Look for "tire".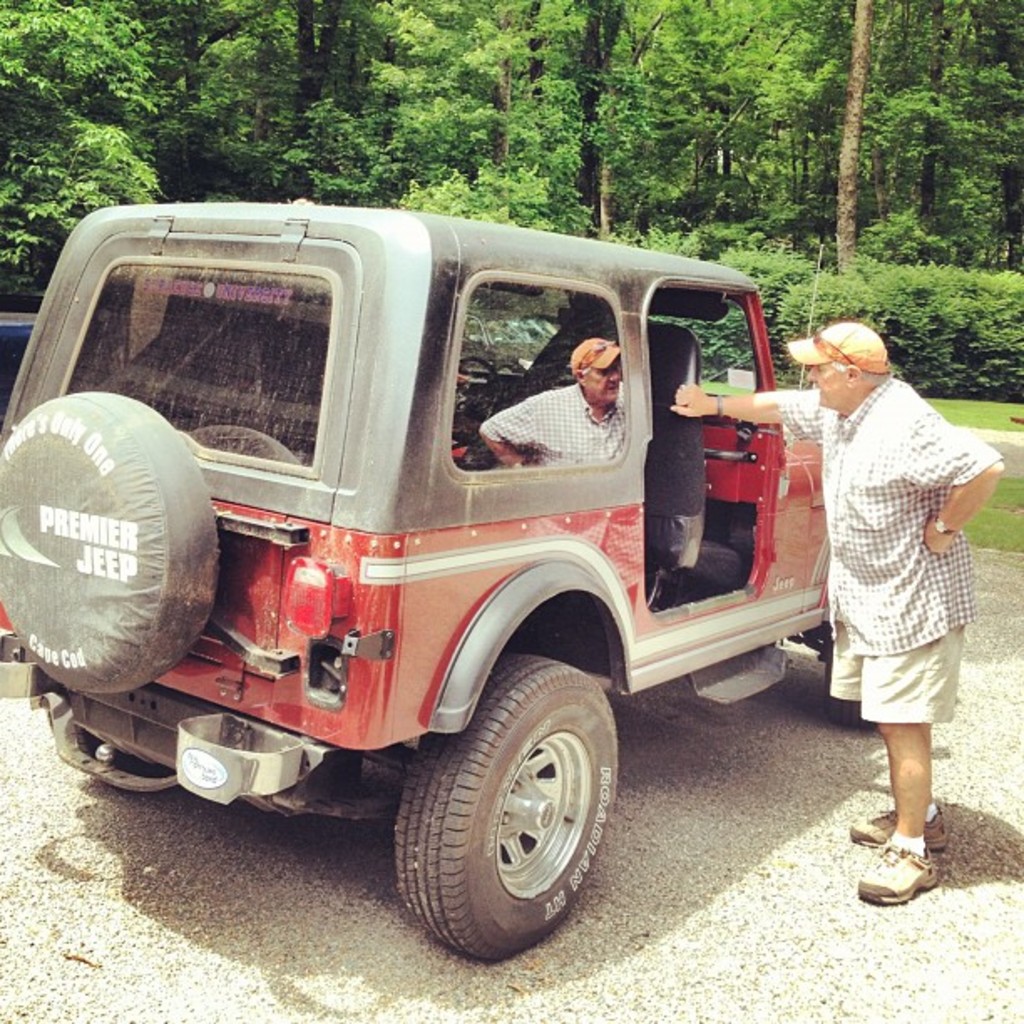
Found: 387/653/622/962.
